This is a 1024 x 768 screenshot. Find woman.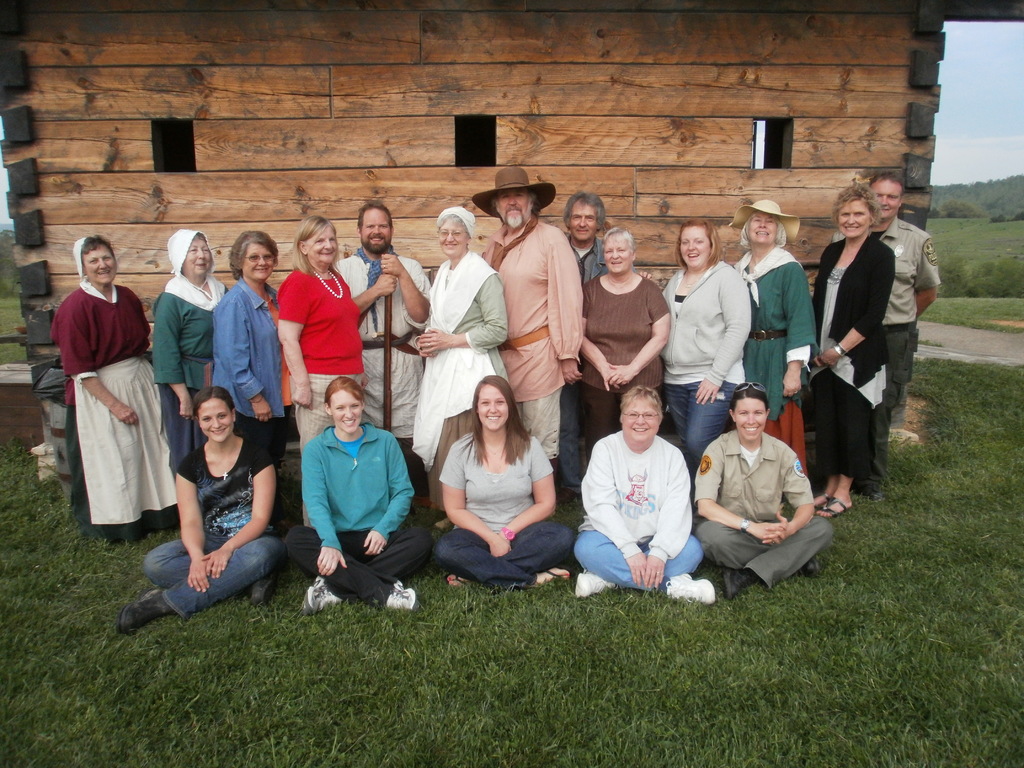
Bounding box: detection(433, 373, 589, 600).
